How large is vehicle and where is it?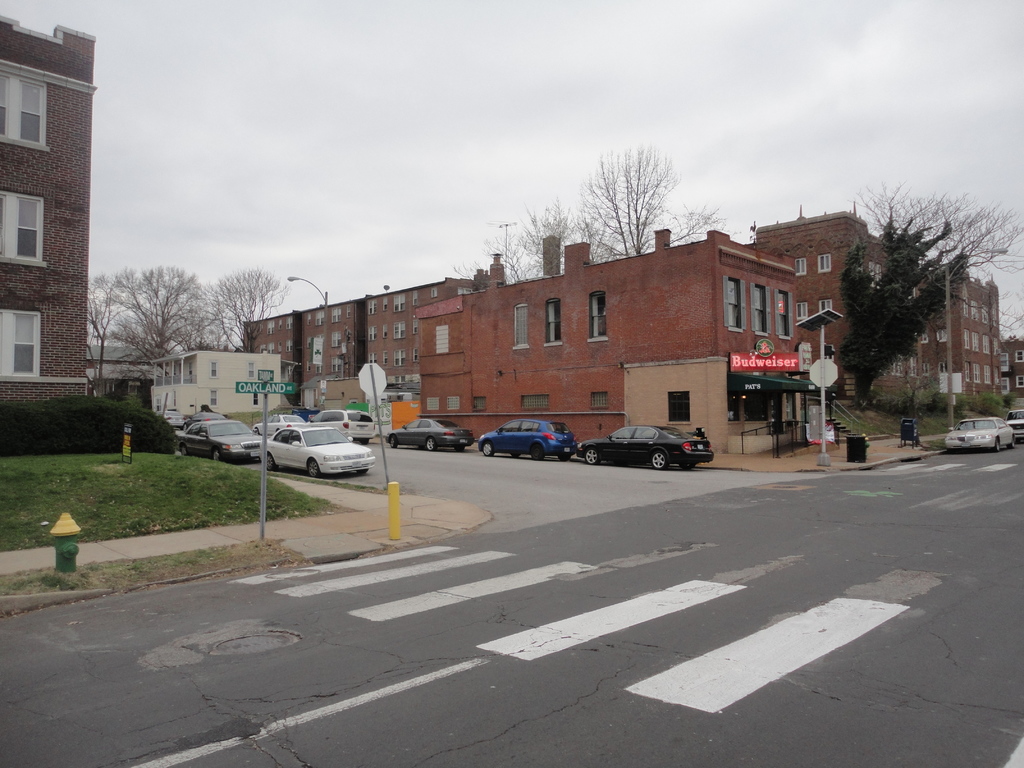
Bounding box: Rect(179, 419, 266, 462).
